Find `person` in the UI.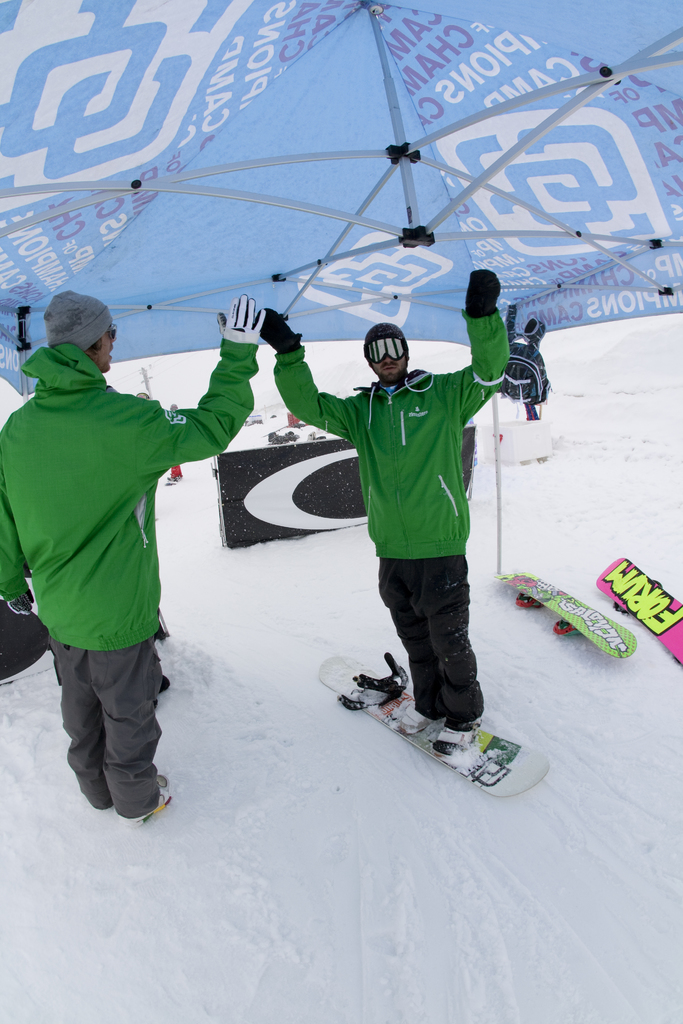
UI element at bbox(0, 284, 274, 824).
